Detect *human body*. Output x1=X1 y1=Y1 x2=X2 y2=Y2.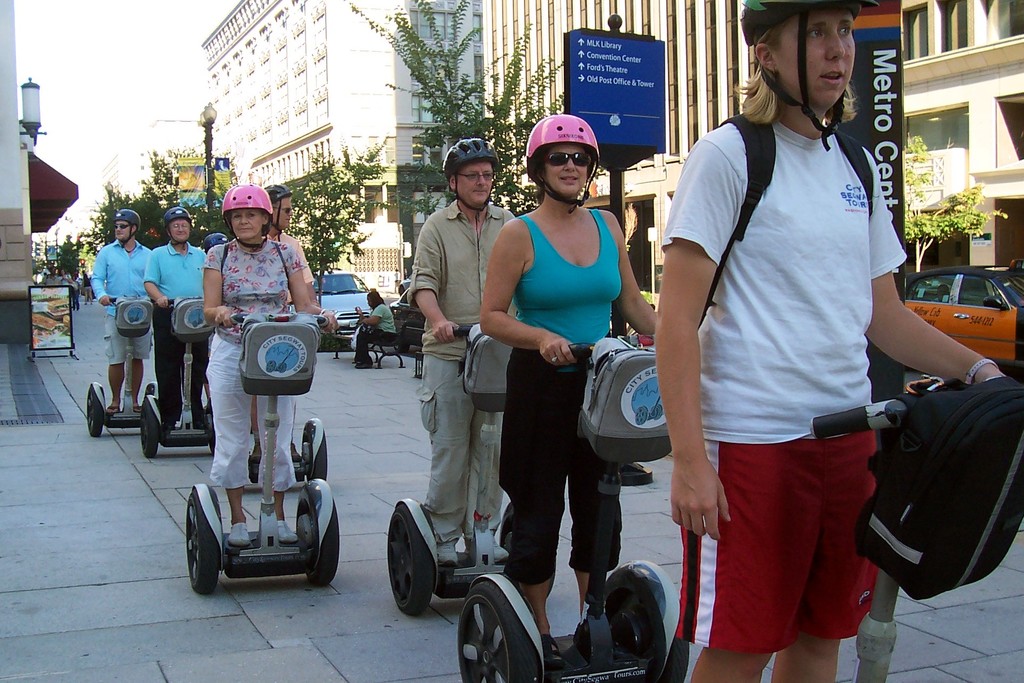
x1=406 y1=134 x2=518 y2=568.
